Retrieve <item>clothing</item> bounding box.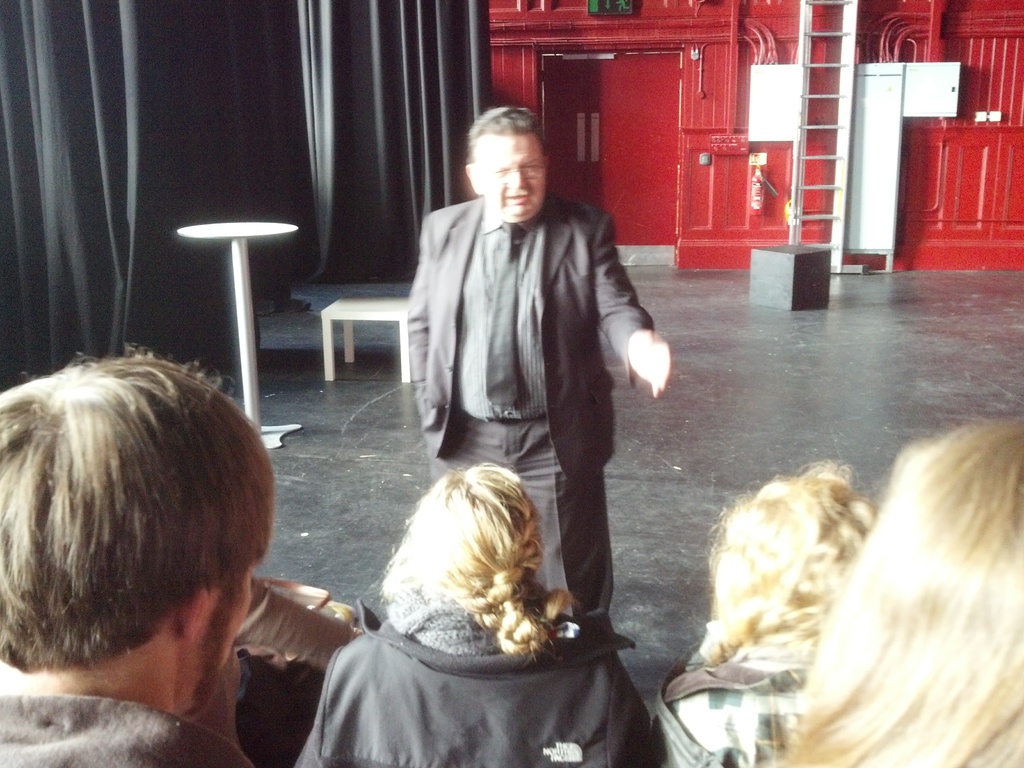
Bounding box: region(243, 574, 354, 767).
